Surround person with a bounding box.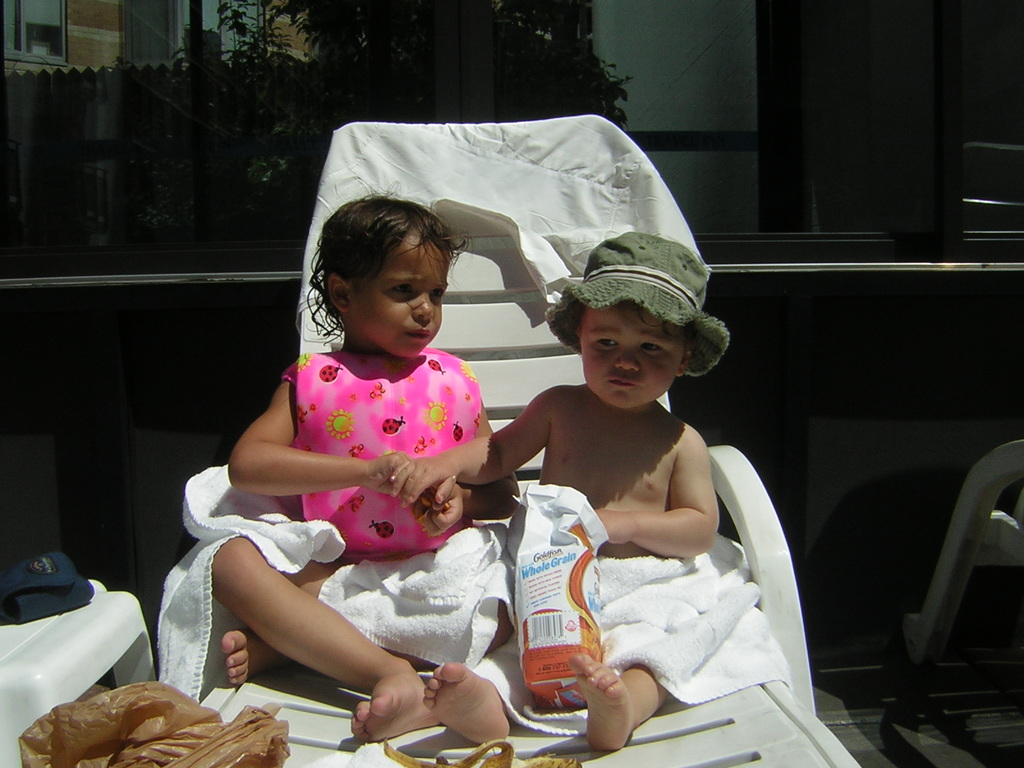
x1=374 y1=184 x2=778 y2=732.
